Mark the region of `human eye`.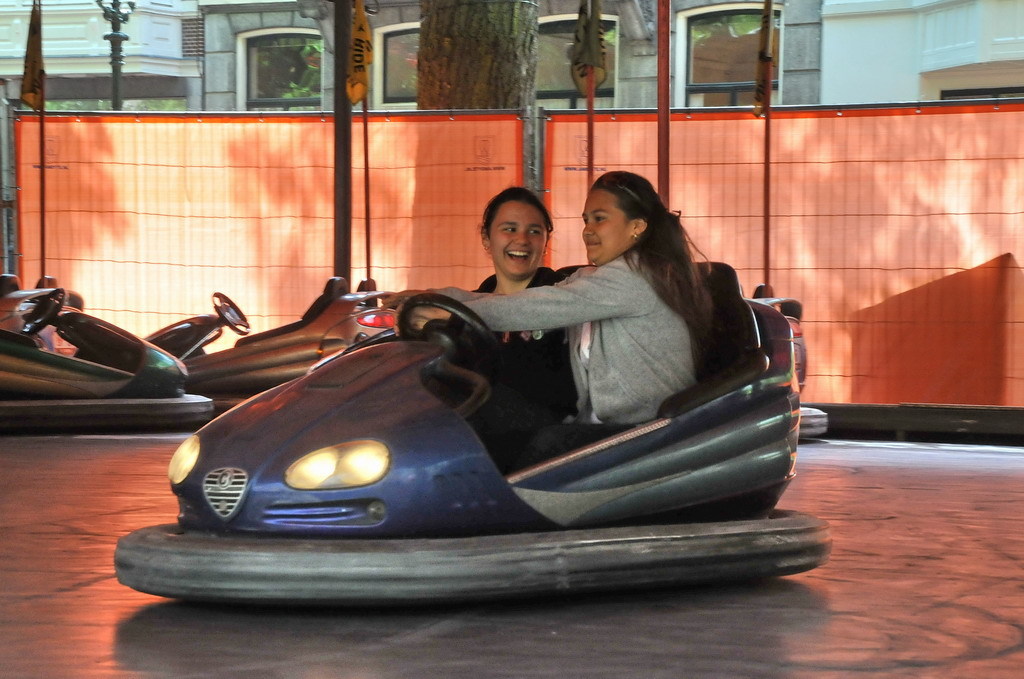
Region: 529:222:545:241.
